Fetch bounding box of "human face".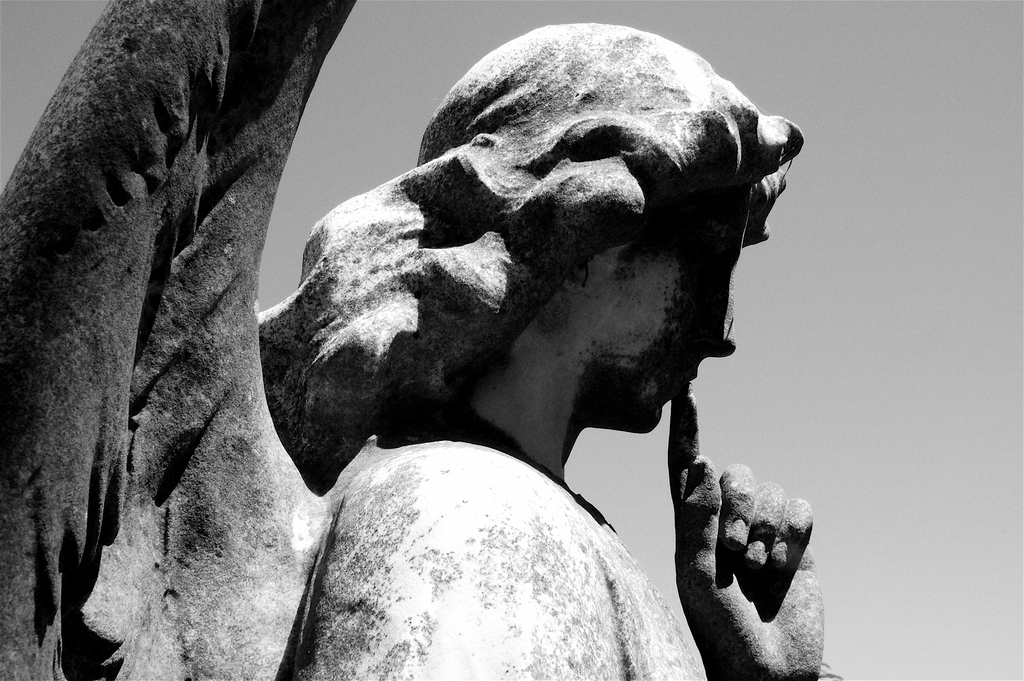
Bbox: (606,213,737,455).
